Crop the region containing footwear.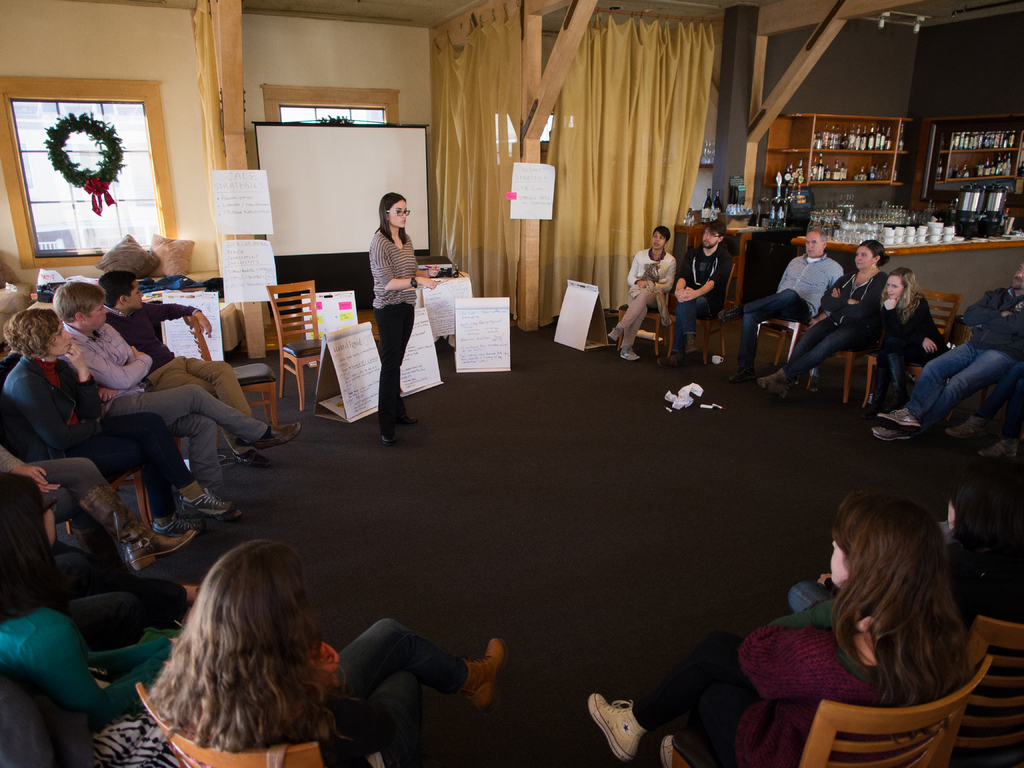
Crop region: {"x1": 682, "y1": 333, "x2": 706, "y2": 363}.
